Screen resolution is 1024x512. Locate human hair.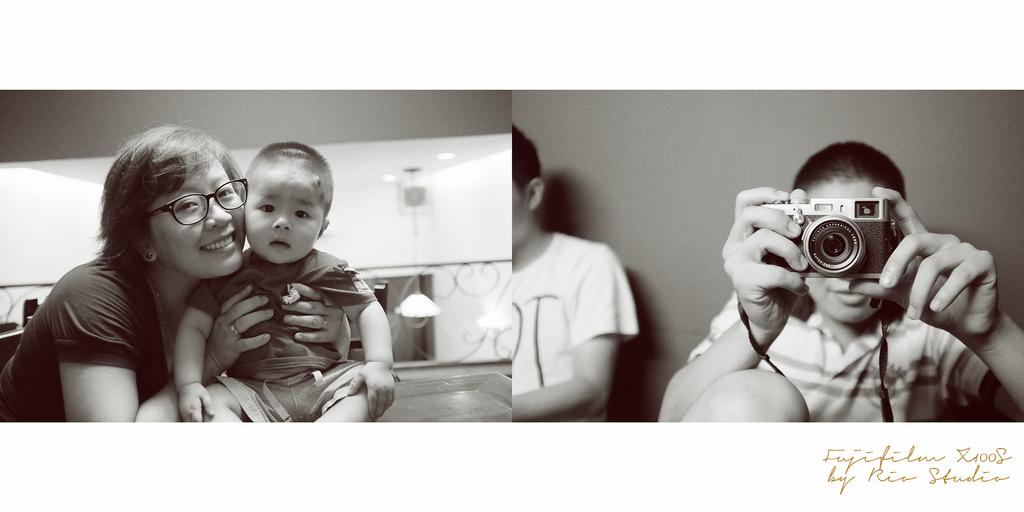
bbox=(244, 145, 337, 214).
